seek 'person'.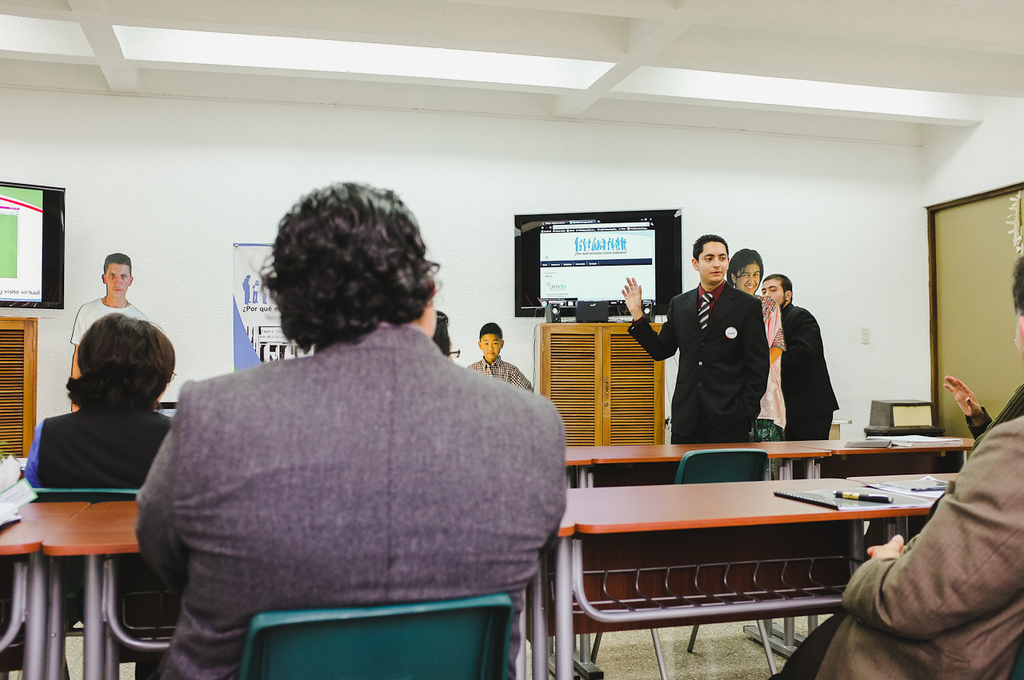
(x1=429, y1=308, x2=462, y2=362).
